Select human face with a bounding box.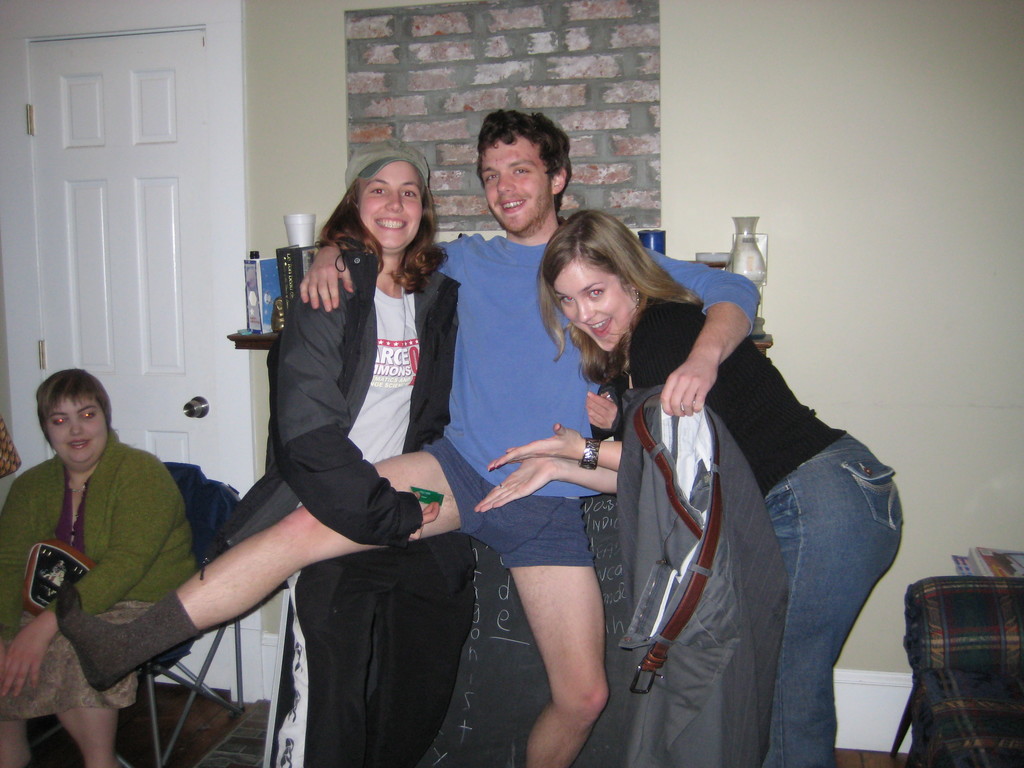
Rect(47, 400, 109, 462).
